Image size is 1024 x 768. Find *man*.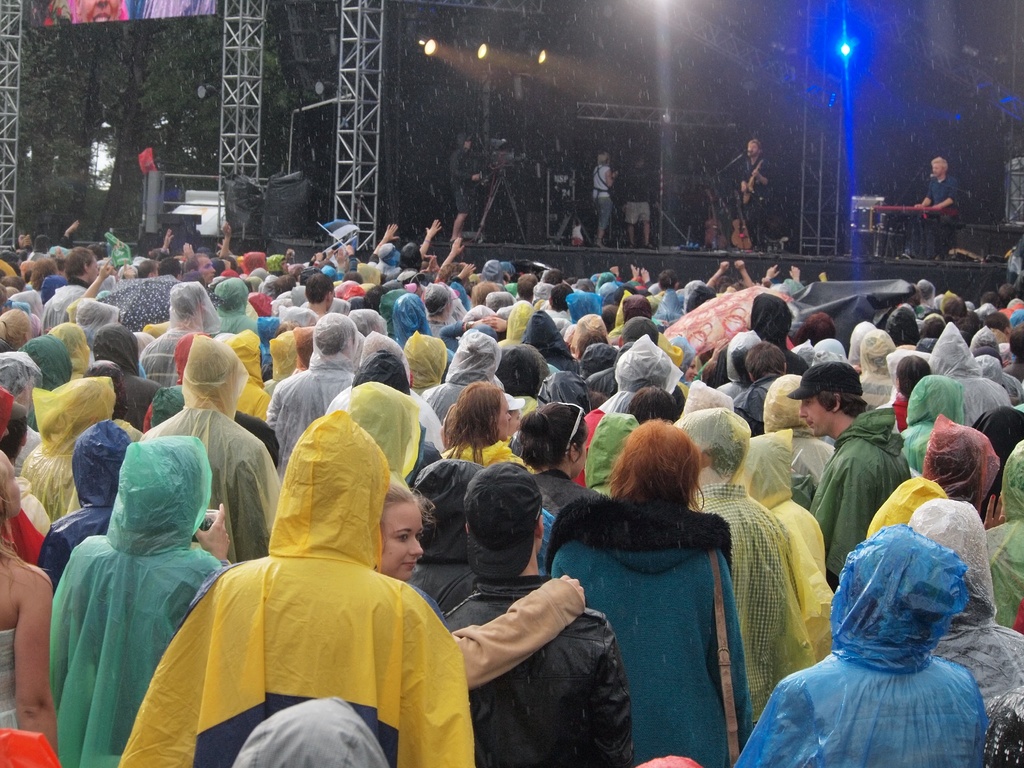
<bbox>137, 282, 225, 390</bbox>.
